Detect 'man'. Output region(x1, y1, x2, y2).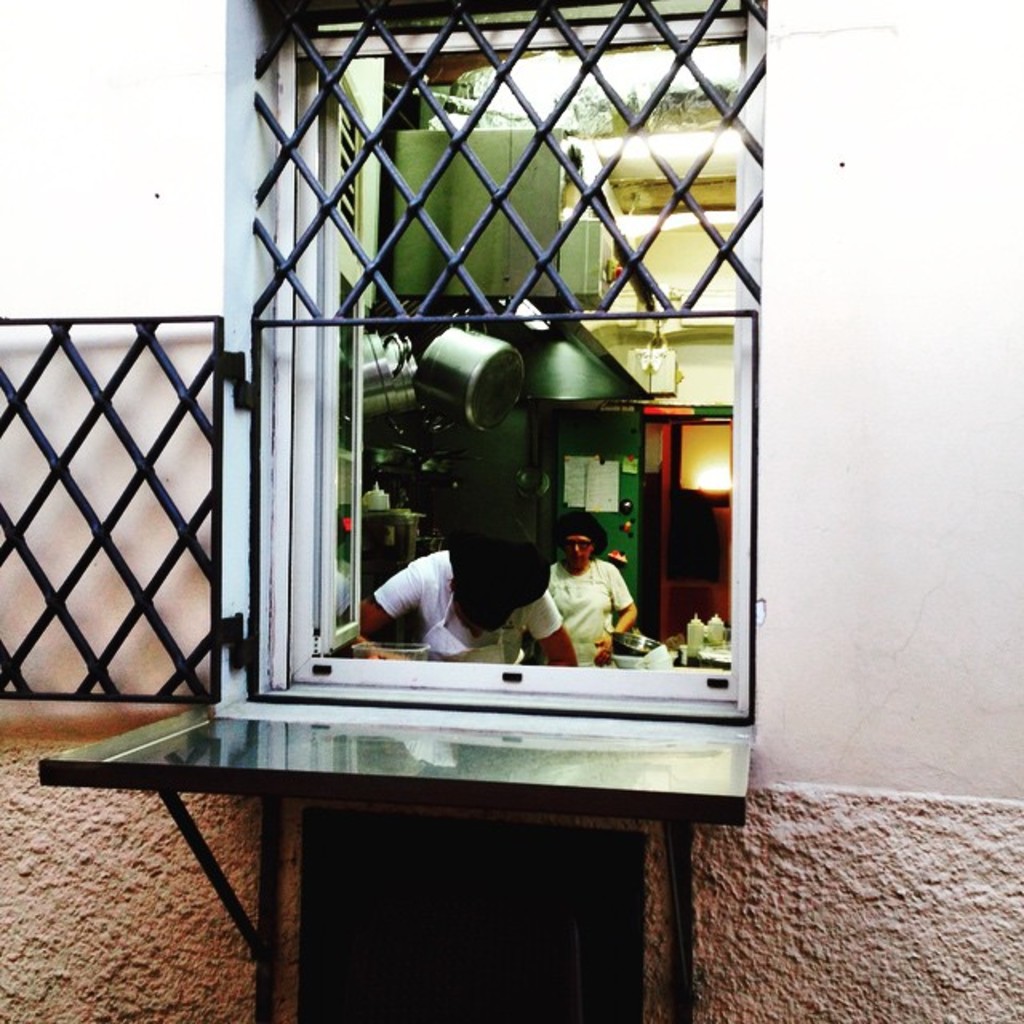
region(370, 530, 627, 682).
